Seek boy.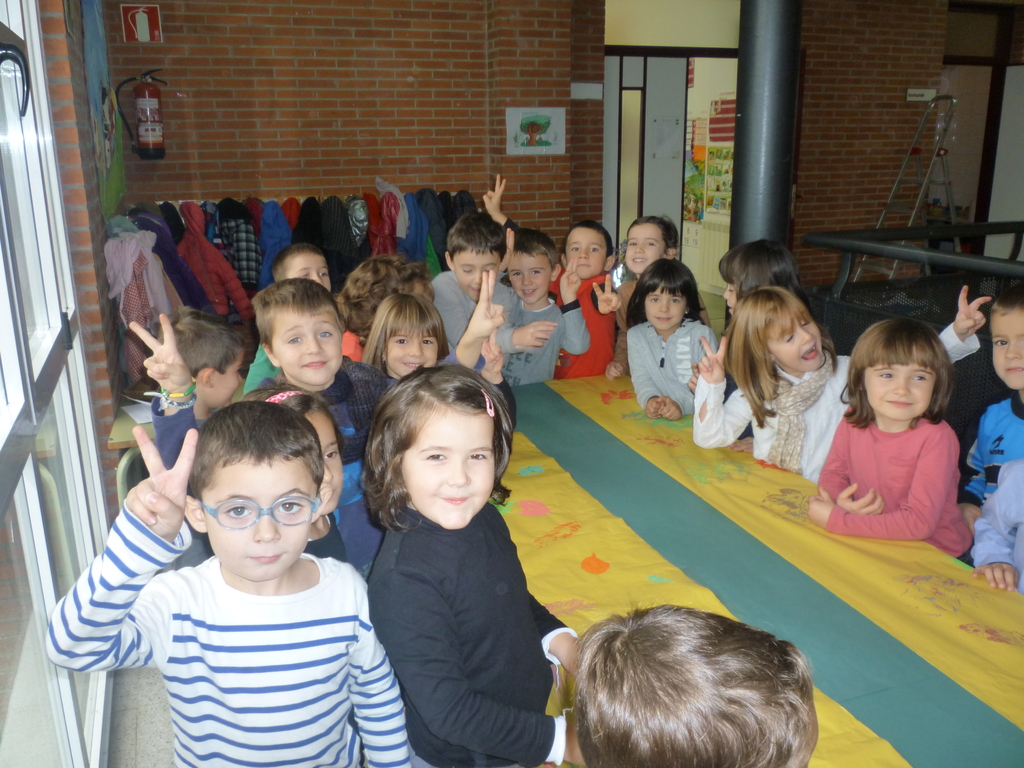
958:287:1023:533.
